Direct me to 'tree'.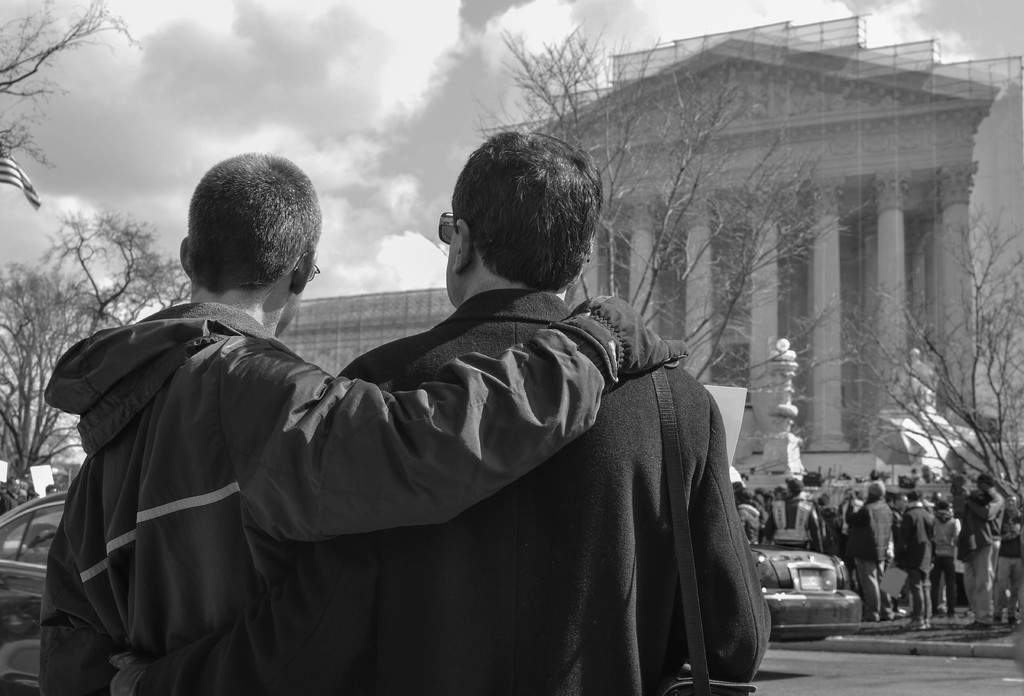
Direction: 0, 0, 136, 170.
